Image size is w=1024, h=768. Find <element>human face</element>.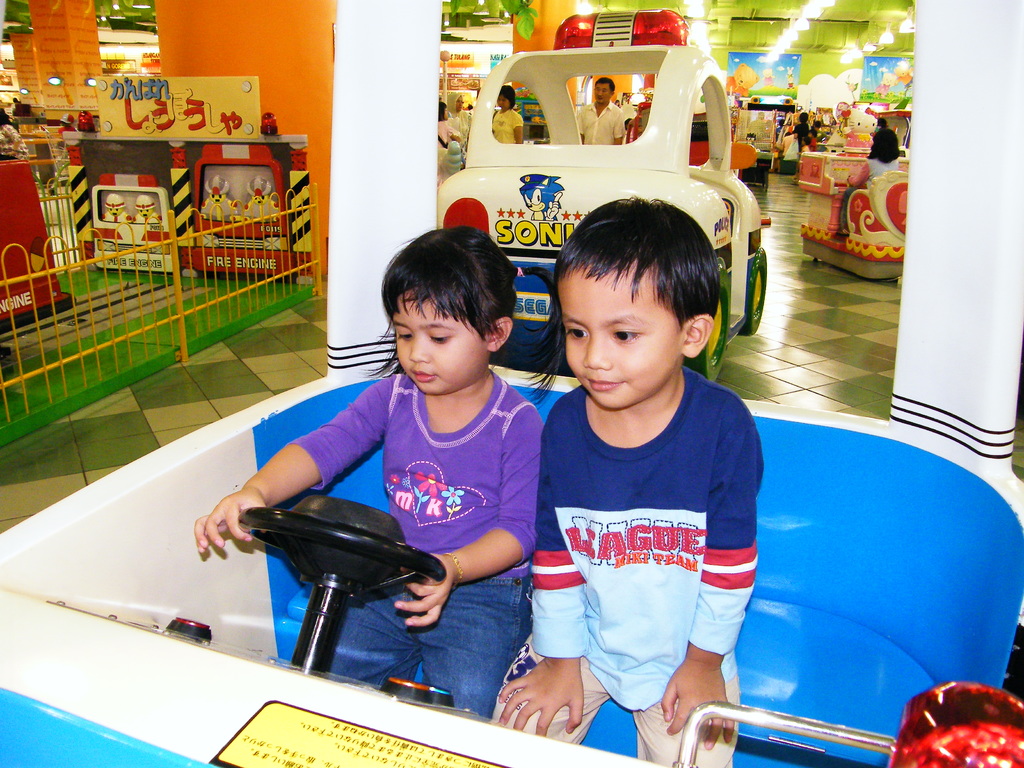
pyautogui.locateOnScreen(392, 294, 484, 394).
